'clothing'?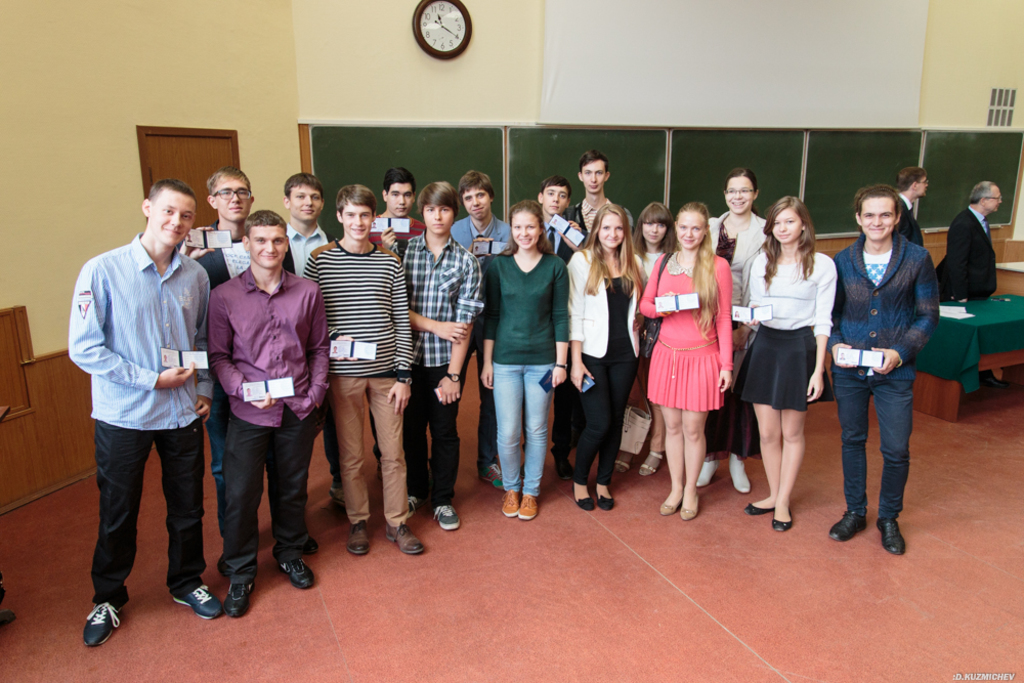
x1=727 y1=248 x2=842 y2=419
